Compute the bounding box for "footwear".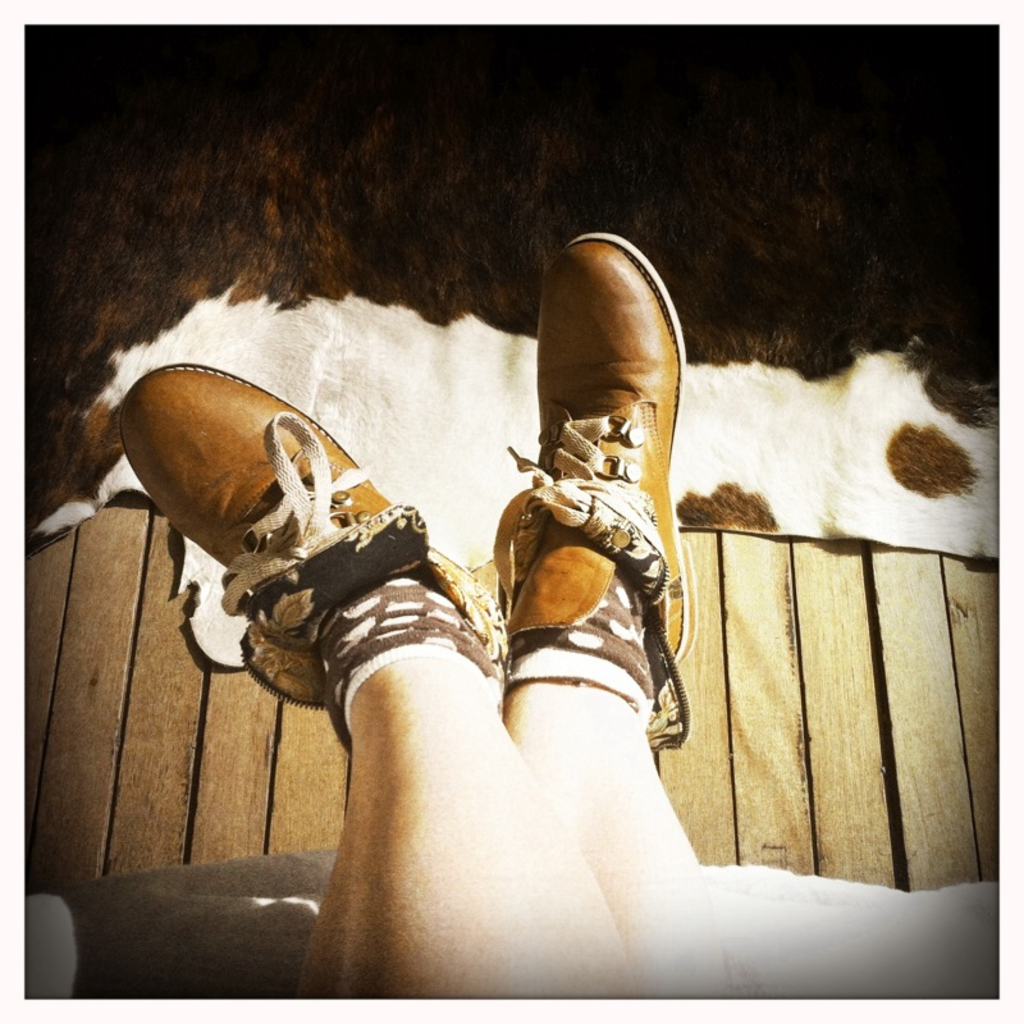
l=500, t=228, r=698, b=759.
